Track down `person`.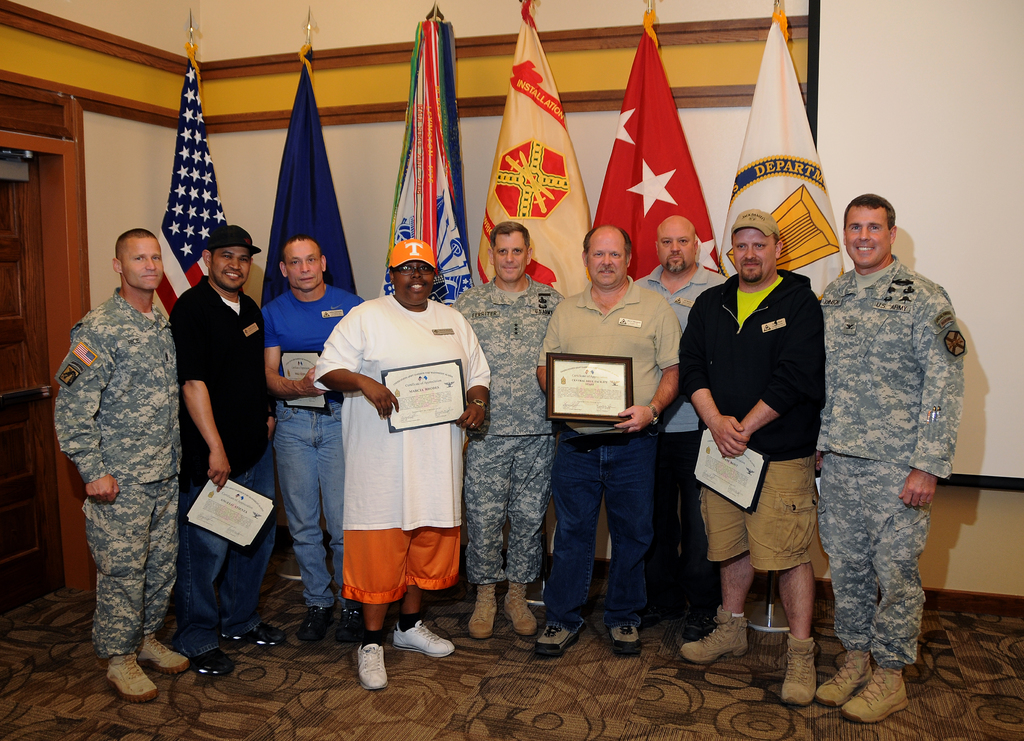
Tracked to [left=632, top=216, right=725, bottom=635].
